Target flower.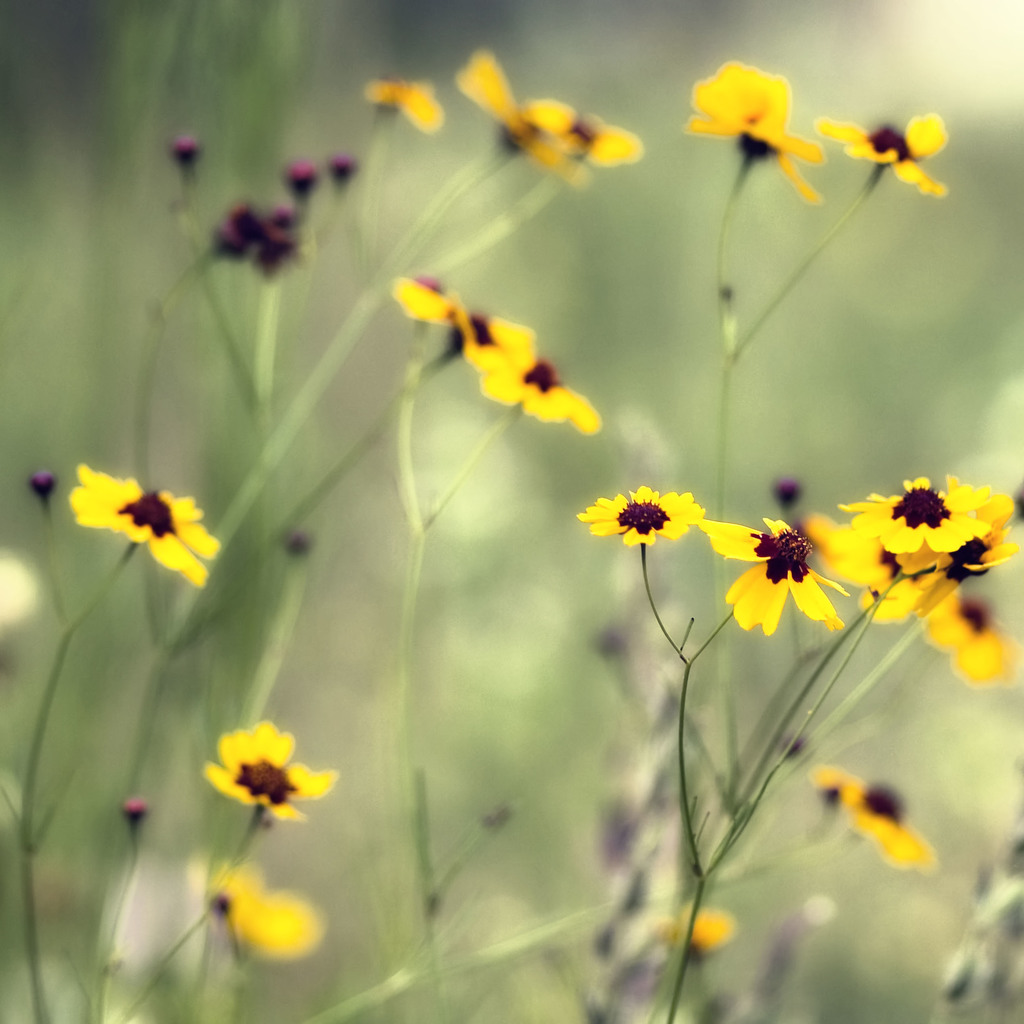
Target region: (481, 358, 603, 438).
